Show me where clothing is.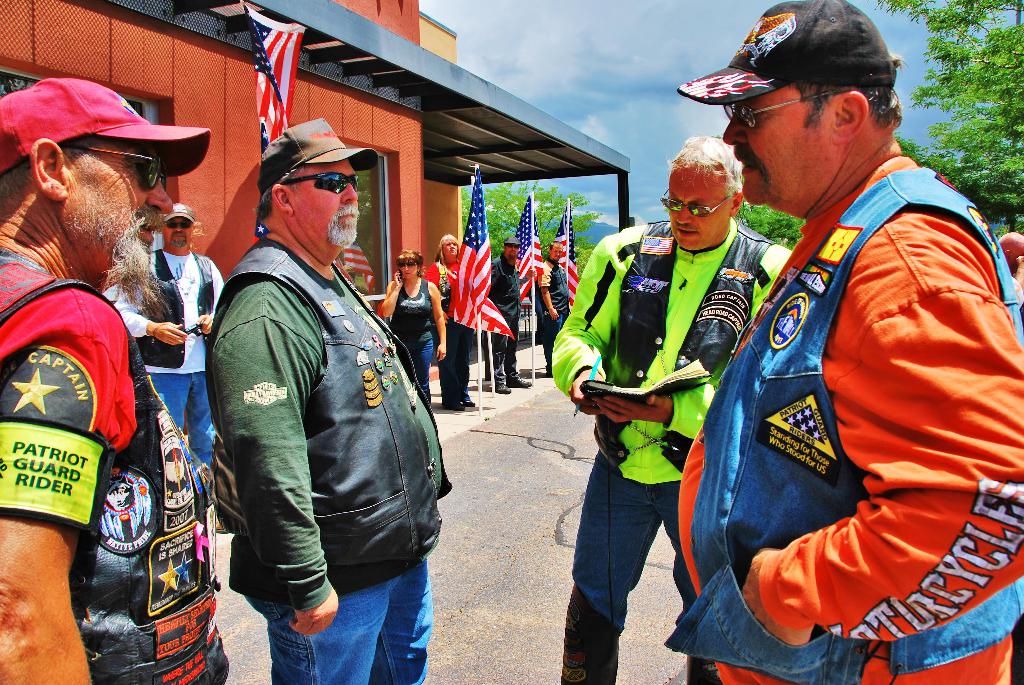
clothing is at [549, 218, 793, 480].
